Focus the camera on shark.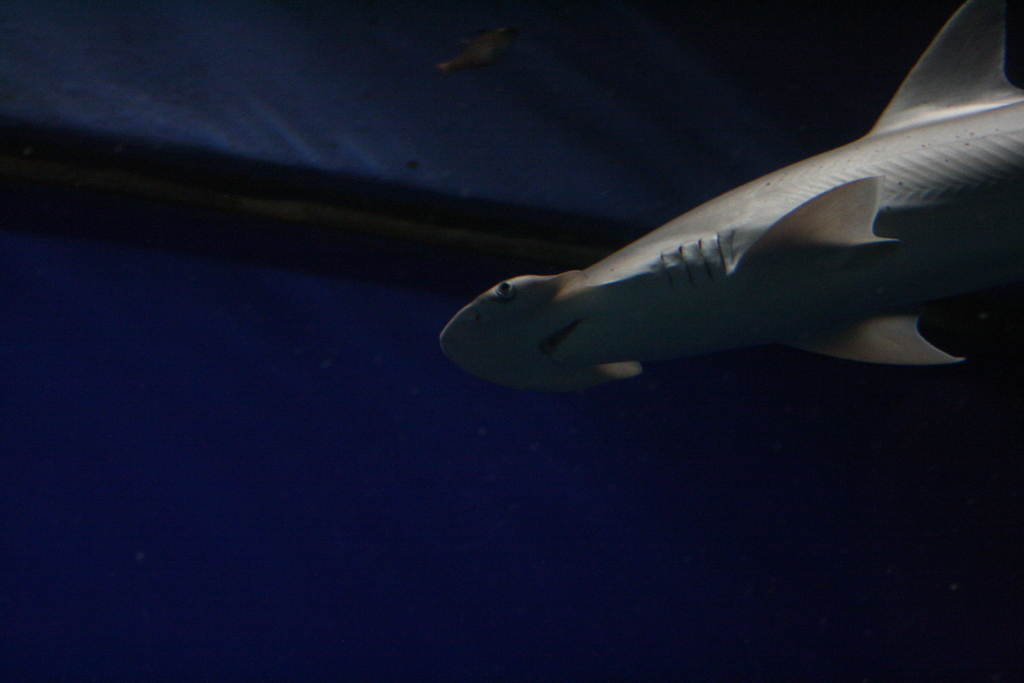
Focus region: left=440, top=0, right=1023, bottom=391.
